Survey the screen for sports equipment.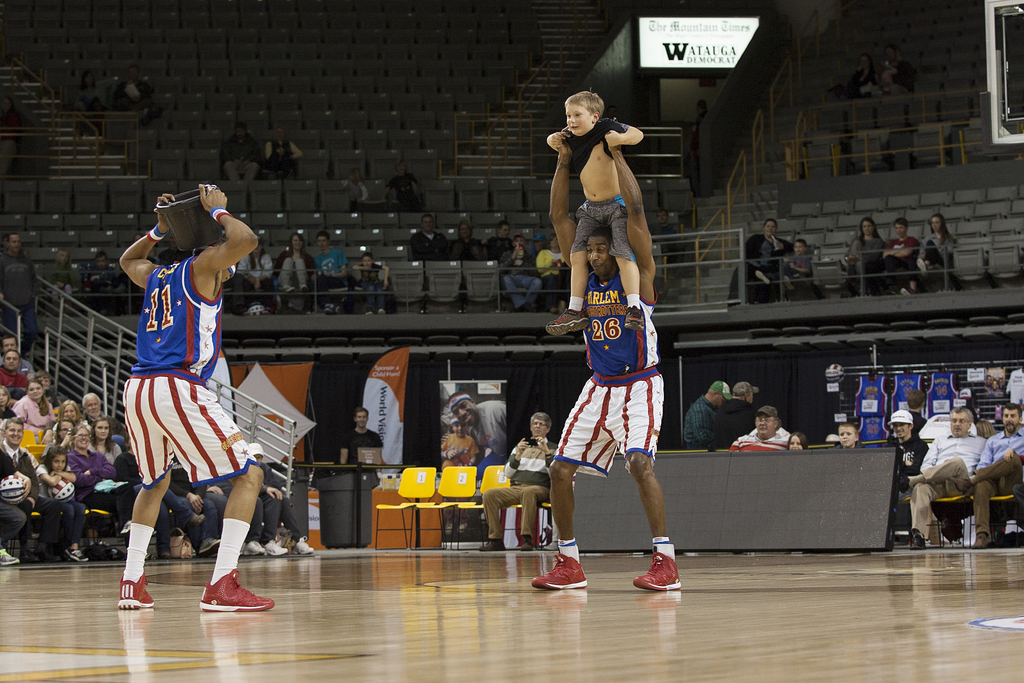
Survey found: left=200, top=572, right=273, bottom=613.
